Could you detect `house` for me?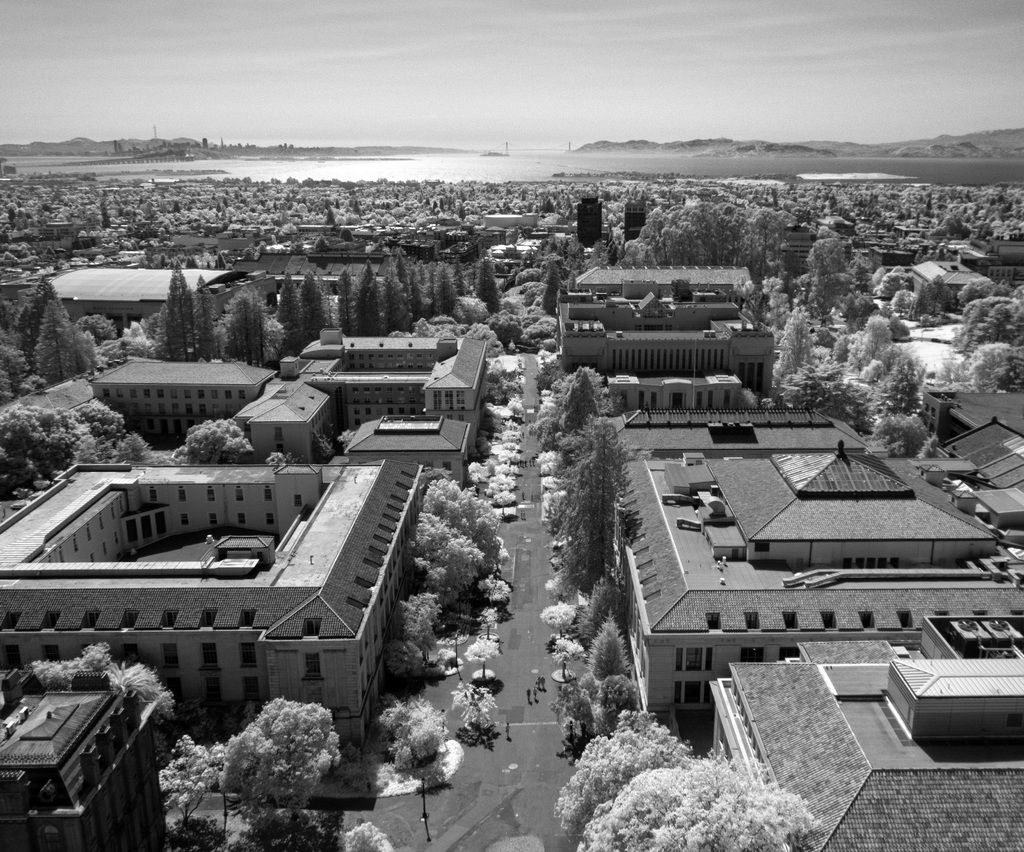
Detection result: [621,547,1011,732].
